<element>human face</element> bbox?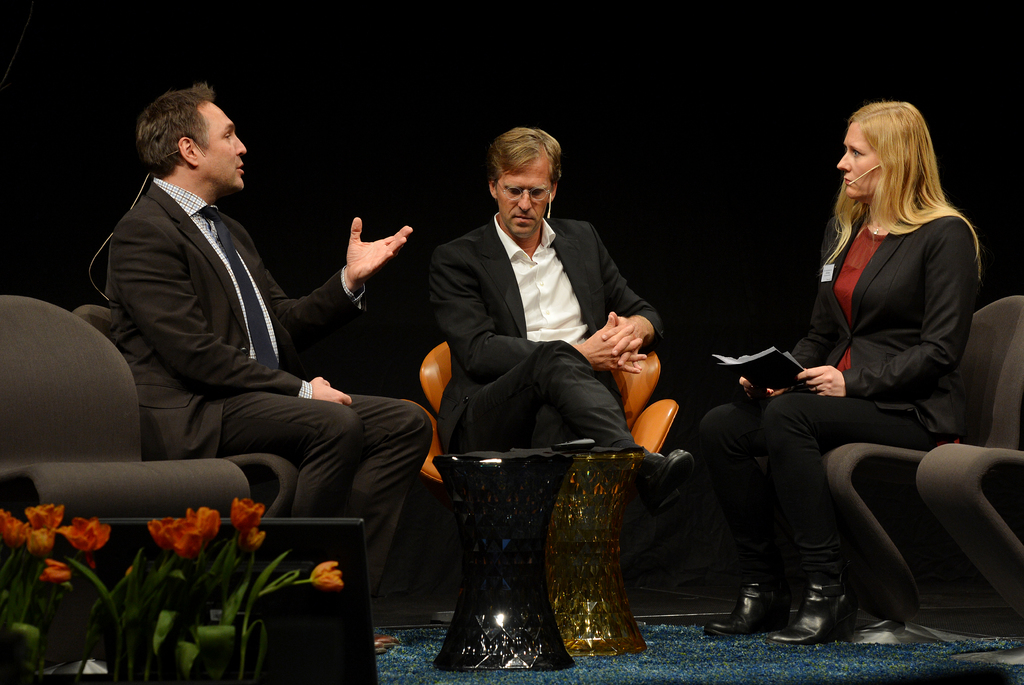
Rect(836, 124, 884, 197)
